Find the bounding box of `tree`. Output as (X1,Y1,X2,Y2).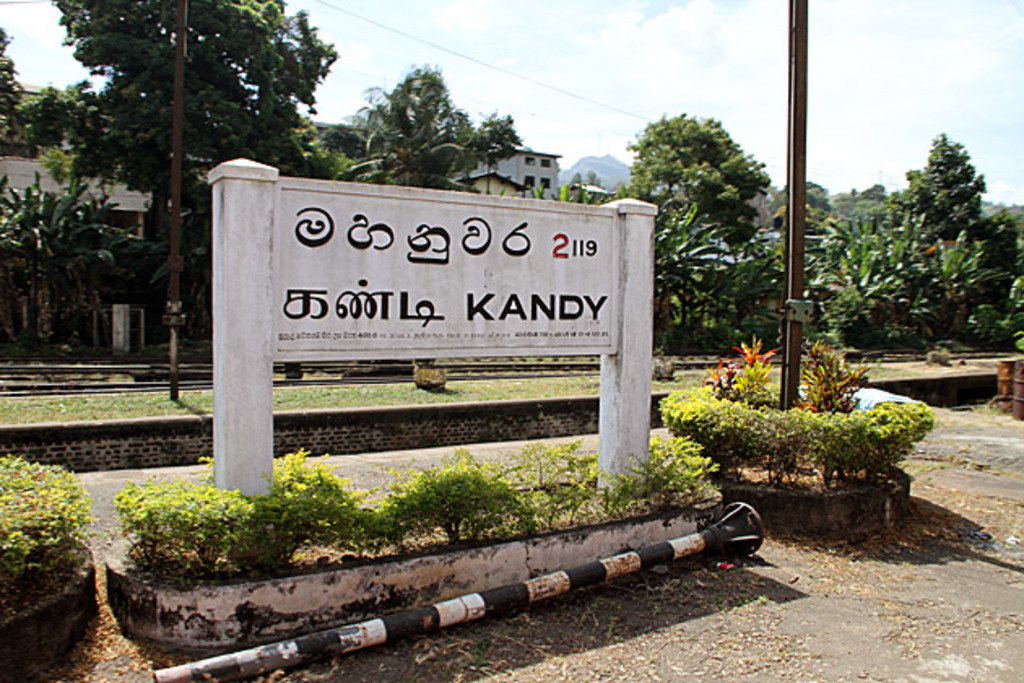
(709,233,787,338).
